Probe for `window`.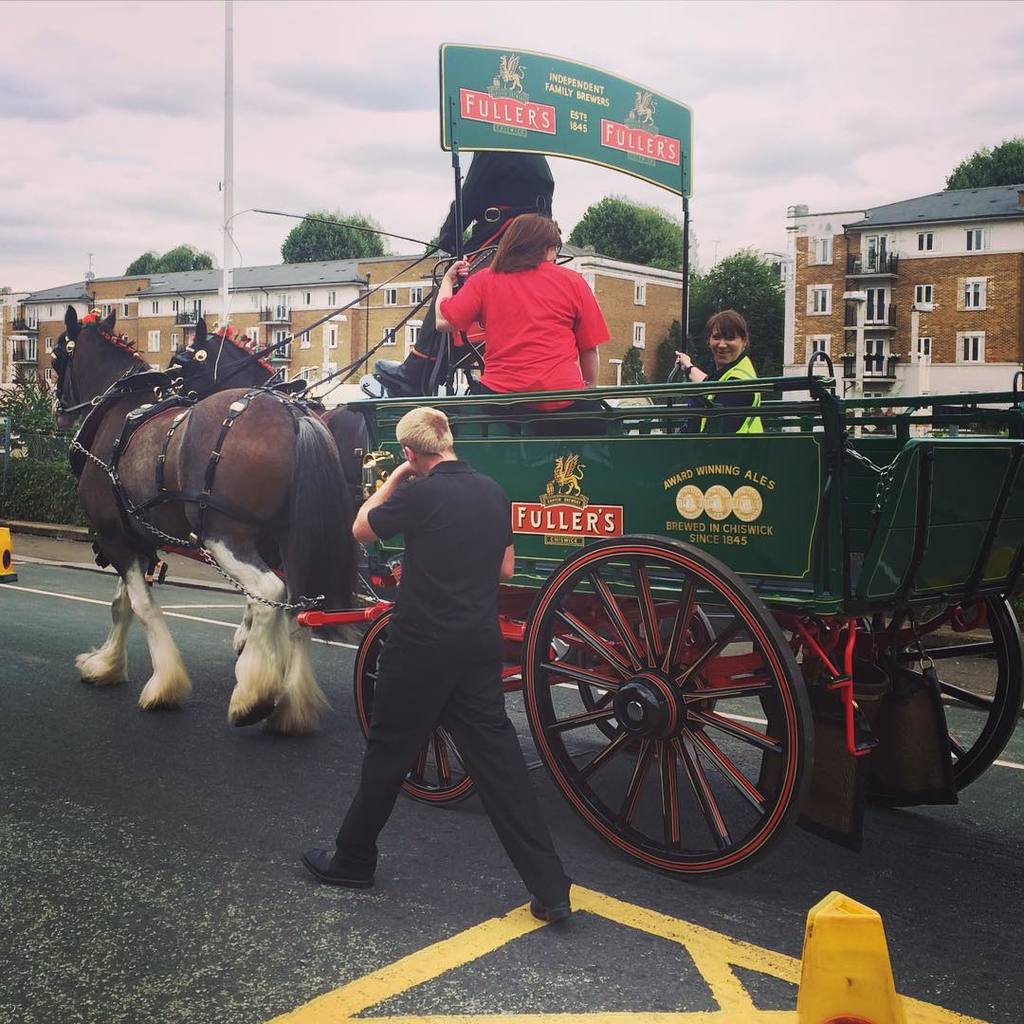
Probe result: <region>382, 286, 400, 306</region>.
